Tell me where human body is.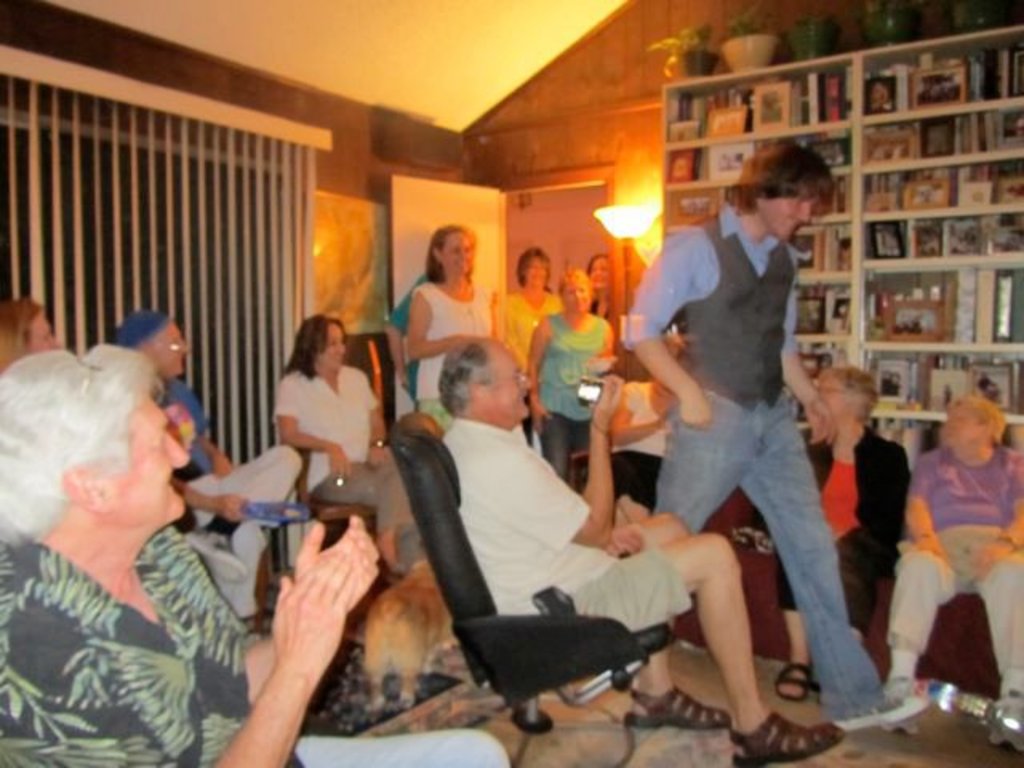
human body is at 0 290 62 357.
